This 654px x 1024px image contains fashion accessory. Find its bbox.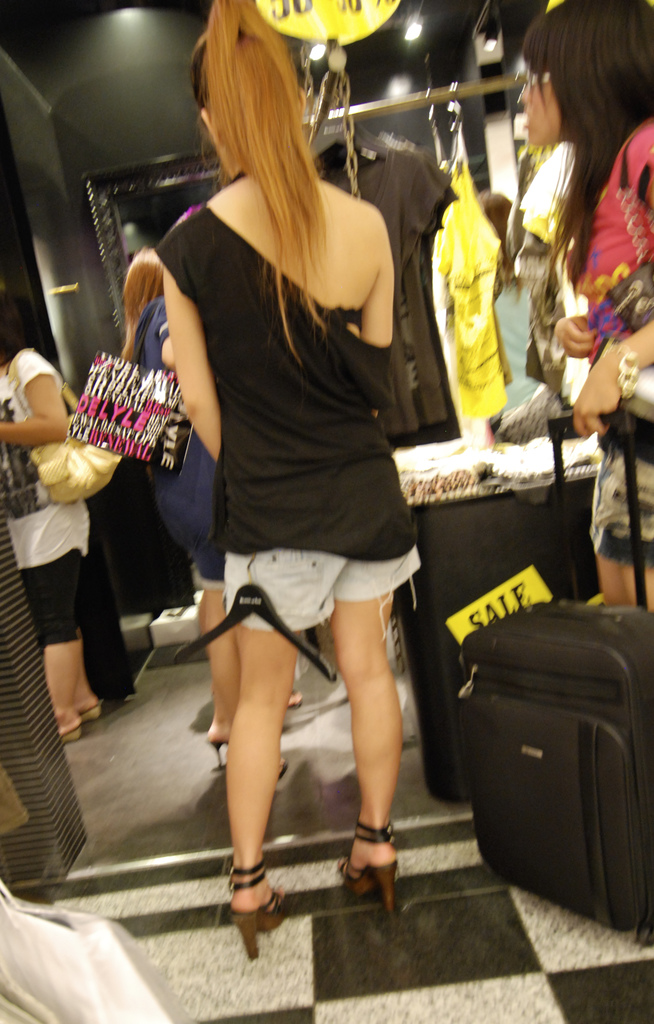
<bbox>621, 116, 653, 420</bbox>.
